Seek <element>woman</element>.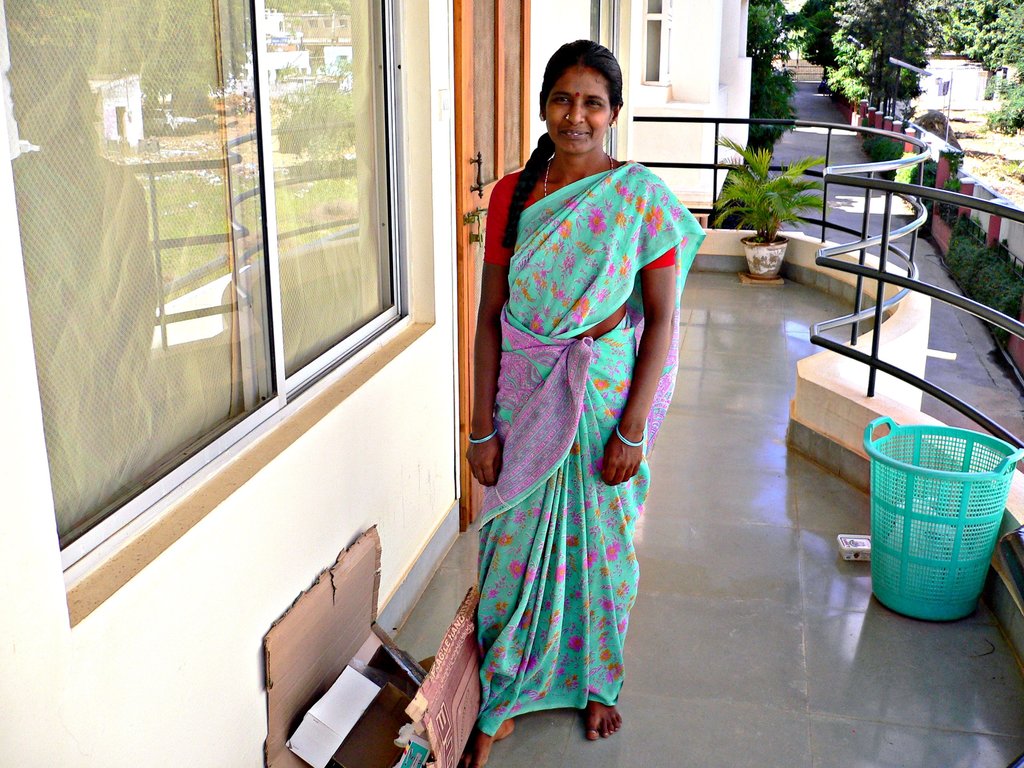
[x1=463, y1=32, x2=707, y2=767].
